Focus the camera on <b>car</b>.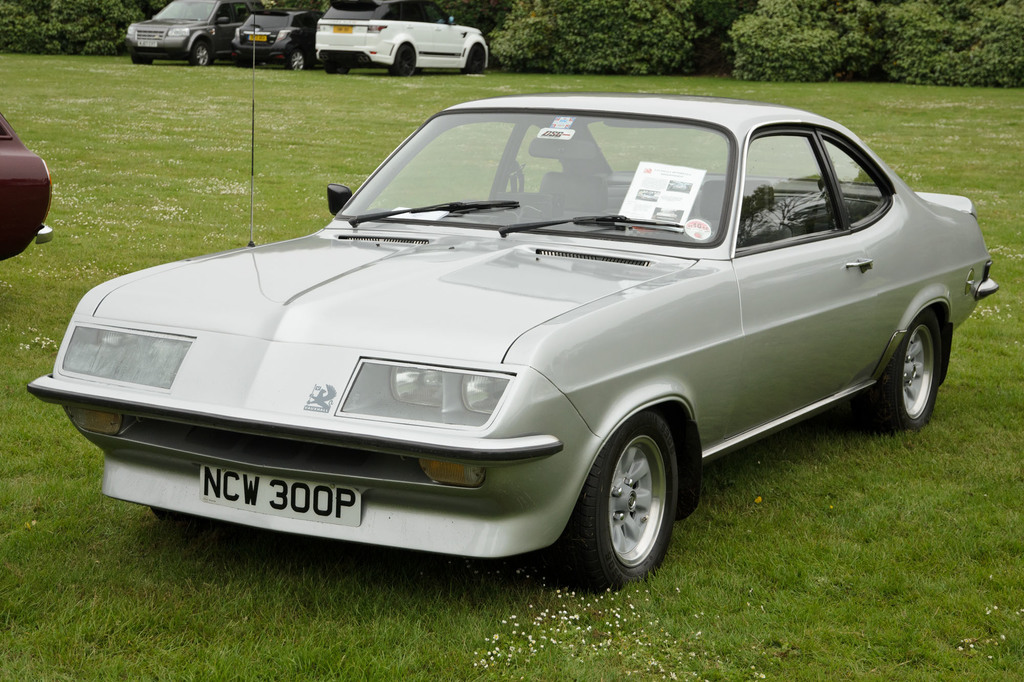
Focus region: 231/6/323/68.
